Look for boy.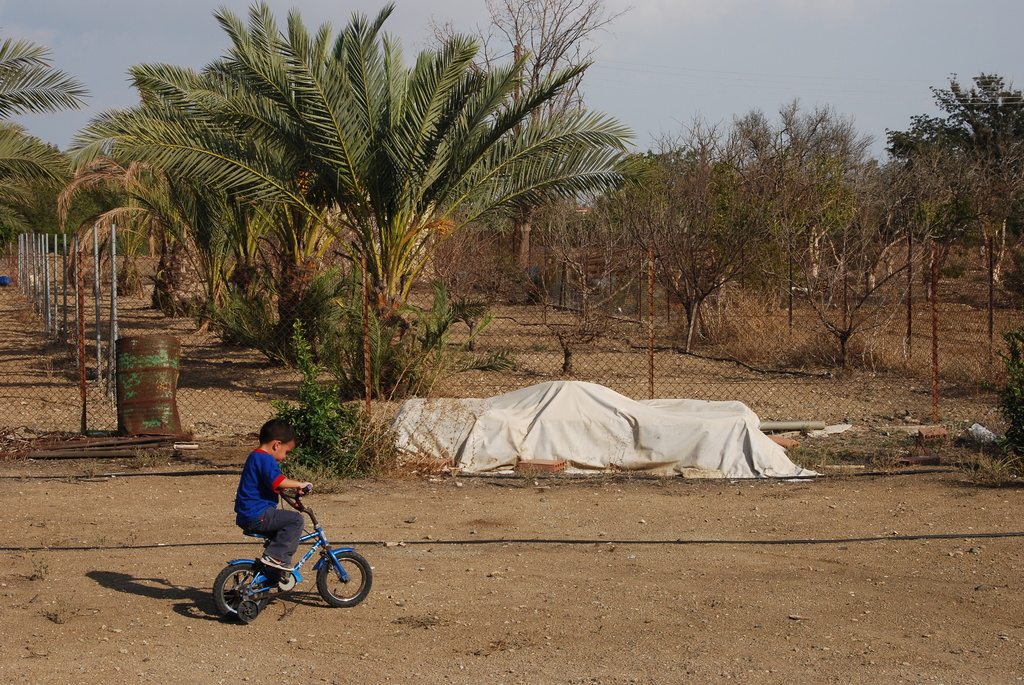
Found: <box>235,416,316,579</box>.
